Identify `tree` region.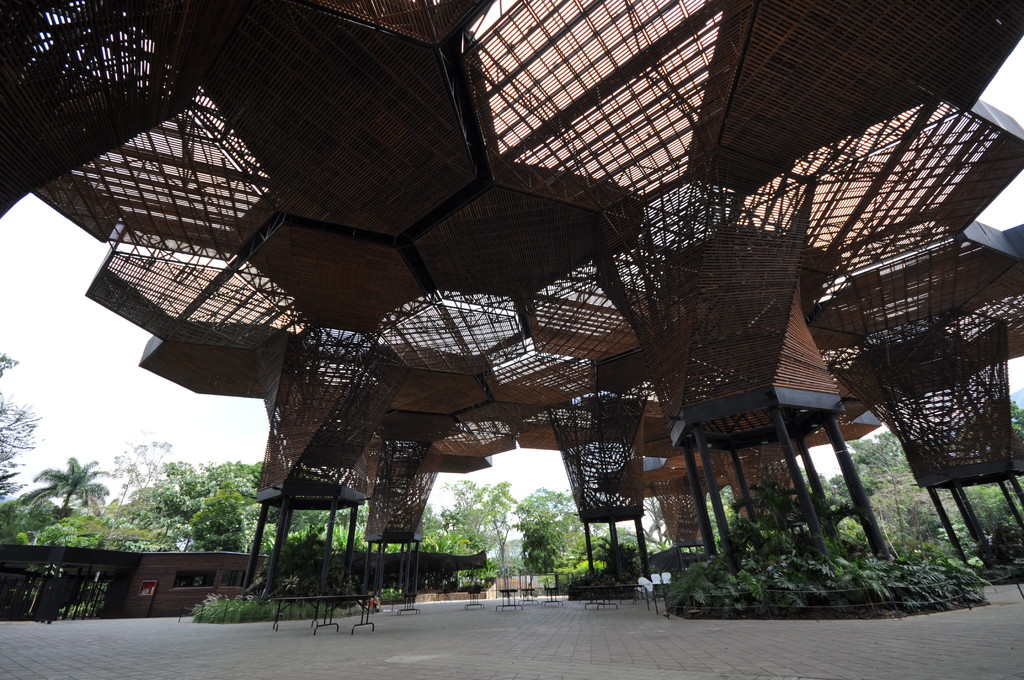
Region: x1=440, y1=477, x2=508, y2=578.
